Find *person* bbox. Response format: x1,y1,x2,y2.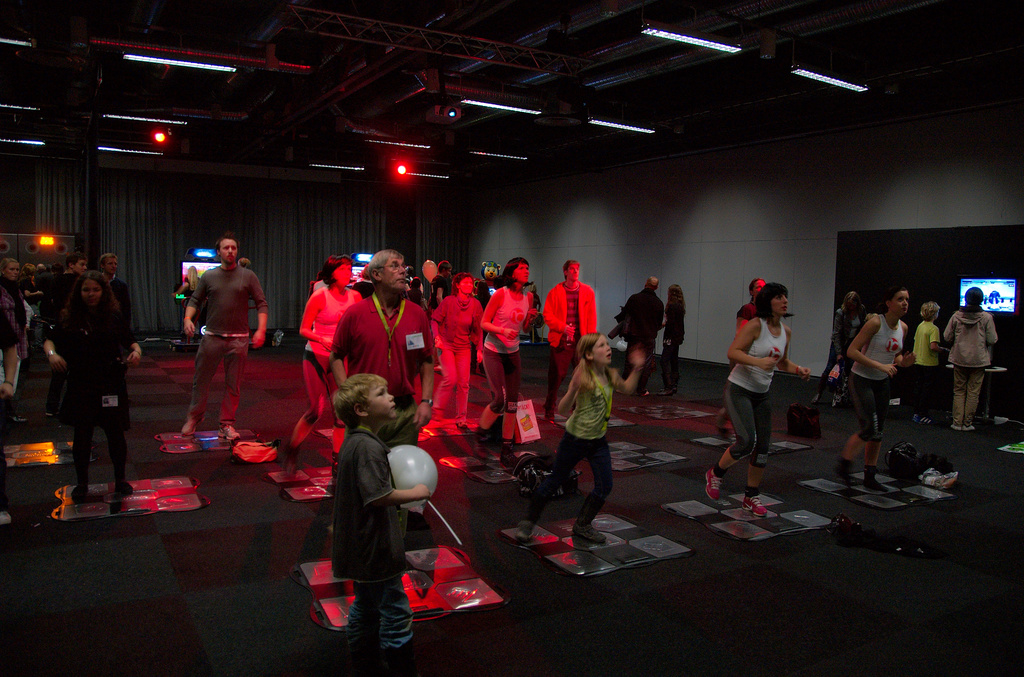
510,332,610,547.
